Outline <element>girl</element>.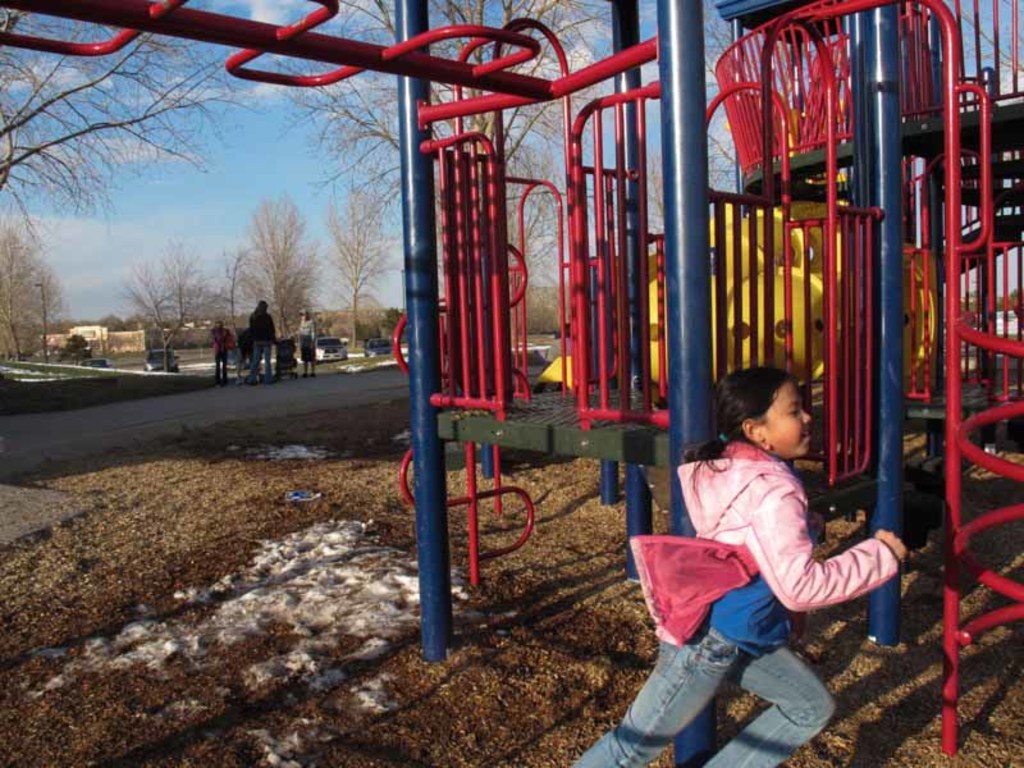
Outline: (left=573, top=367, right=908, bottom=767).
